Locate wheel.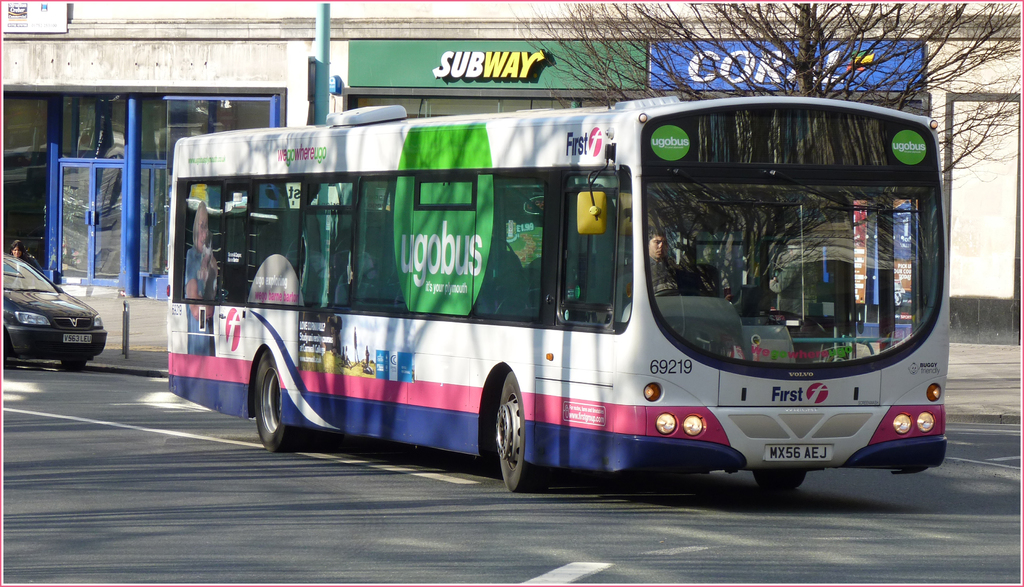
Bounding box: detection(752, 466, 804, 490).
